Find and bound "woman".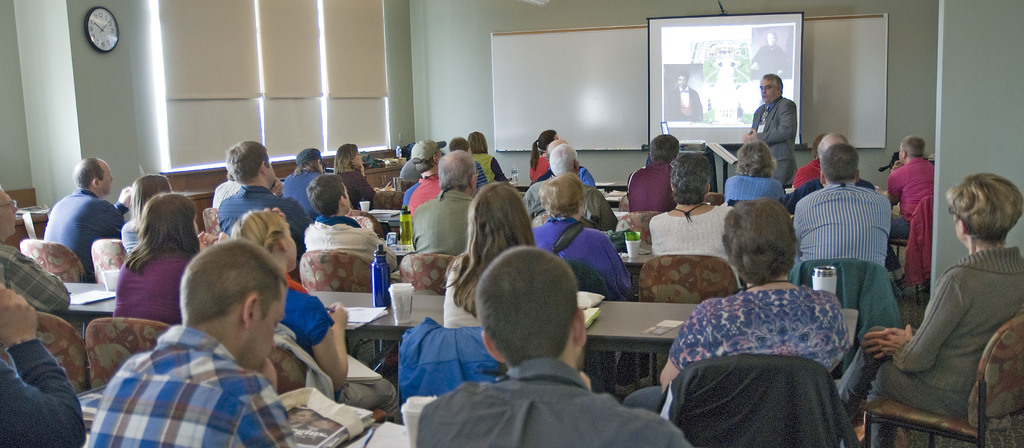
Bound: select_region(787, 135, 832, 194).
